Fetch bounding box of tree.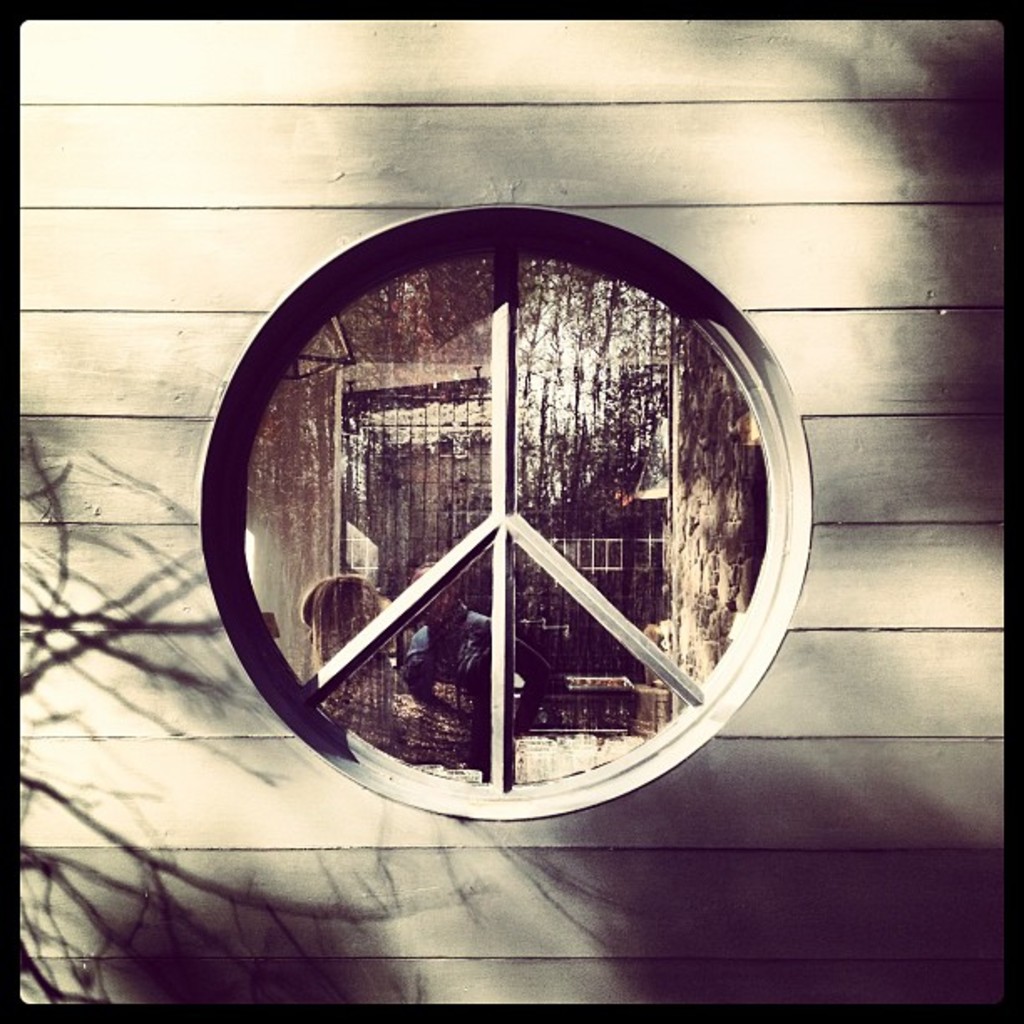
Bbox: bbox(669, 321, 768, 718).
